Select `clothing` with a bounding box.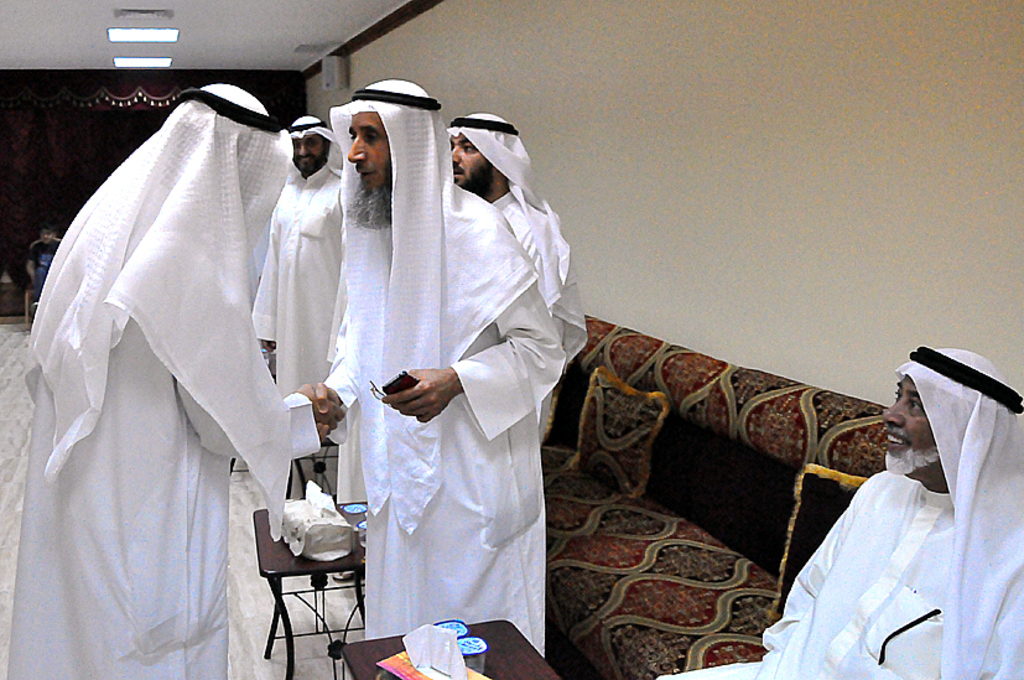
bbox=(318, 78, 561, 650).
